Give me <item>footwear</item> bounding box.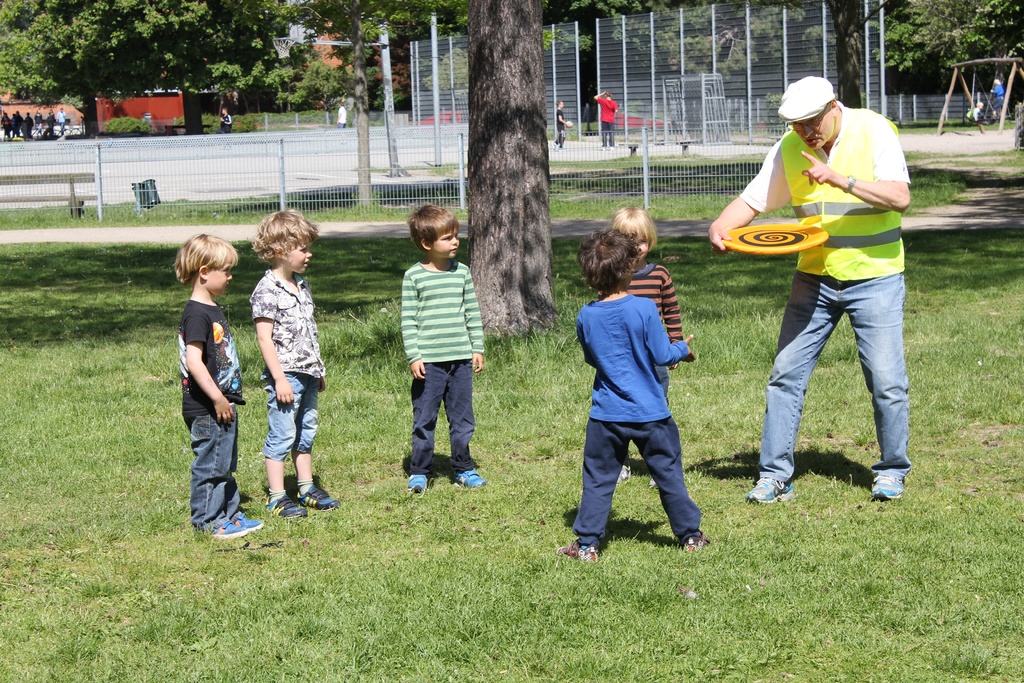
detection(297, 488, 339, 509).
